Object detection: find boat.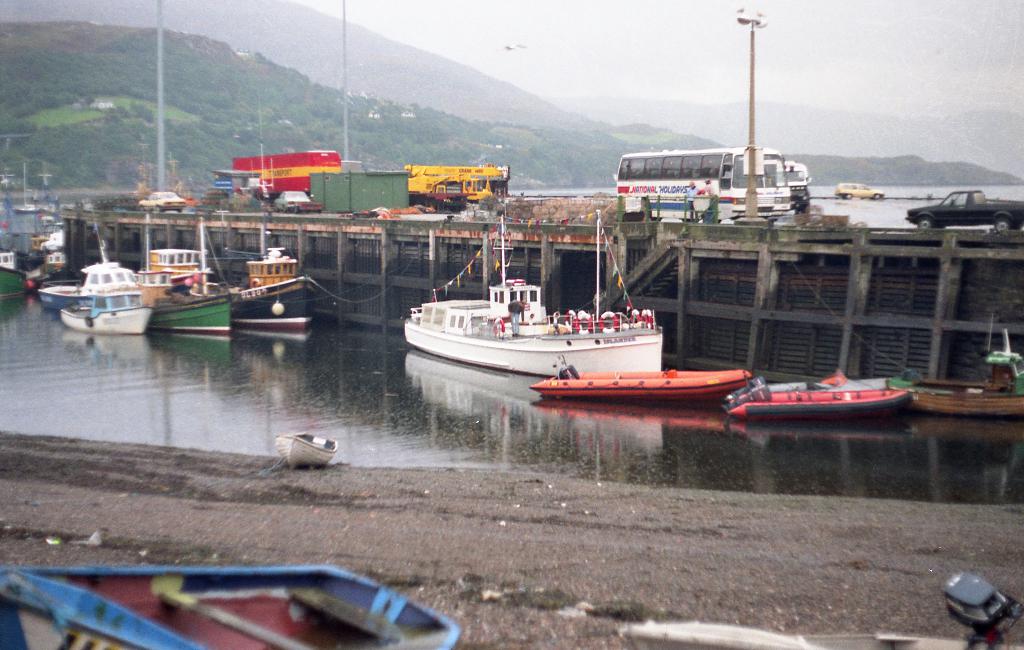
region(719, 380, 911, 428).
